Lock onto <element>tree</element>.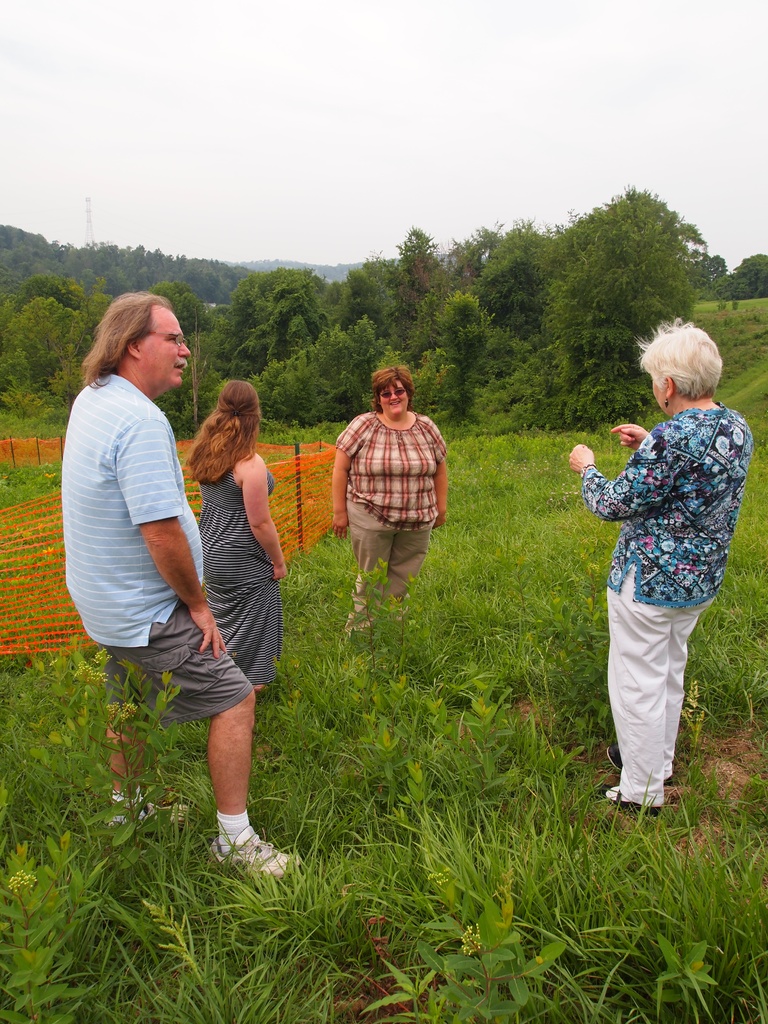
Locked: <bbox>488, 170, 738, 440</bbox>.
